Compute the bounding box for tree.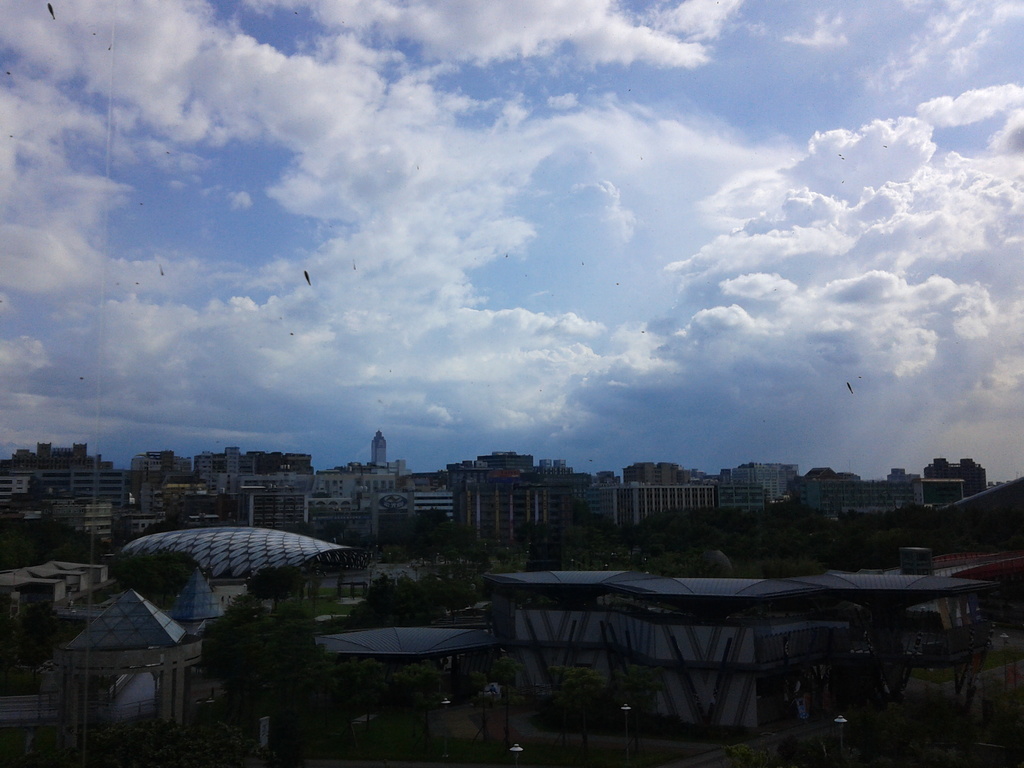
492/655/519/696.
